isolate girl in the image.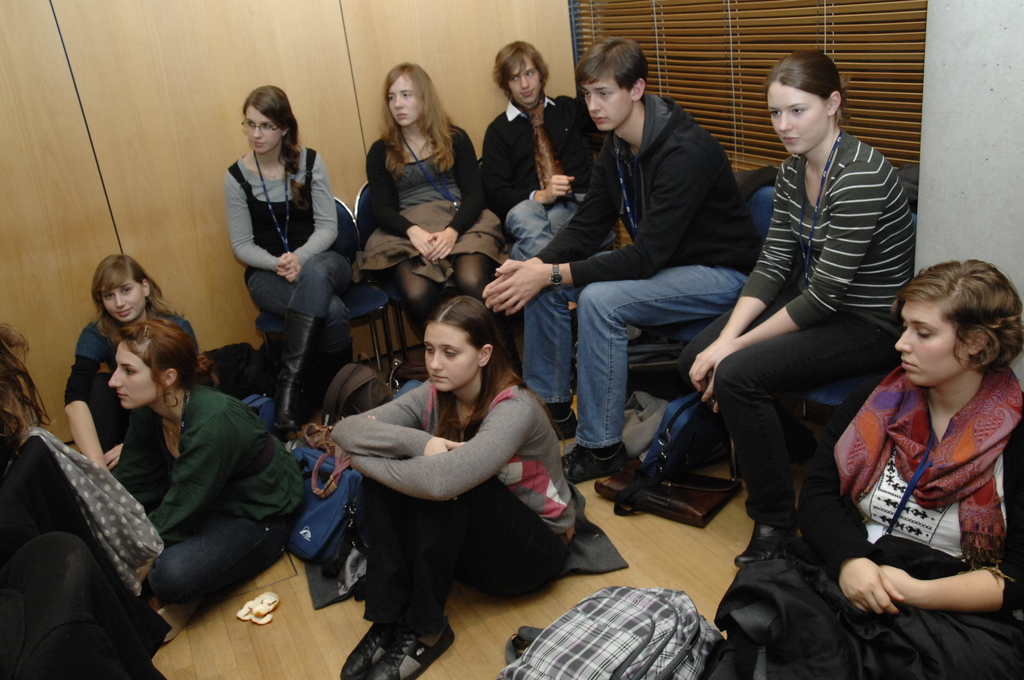
Isolated region: [689,47,918,571].
